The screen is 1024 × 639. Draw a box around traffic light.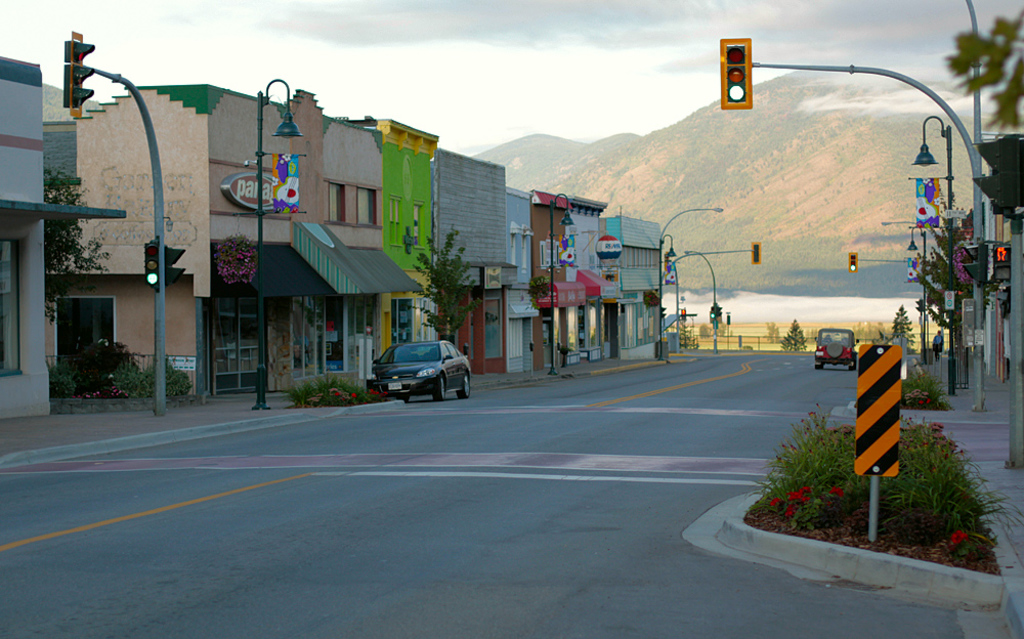
l=990, t=244, r=1012, b=281.
